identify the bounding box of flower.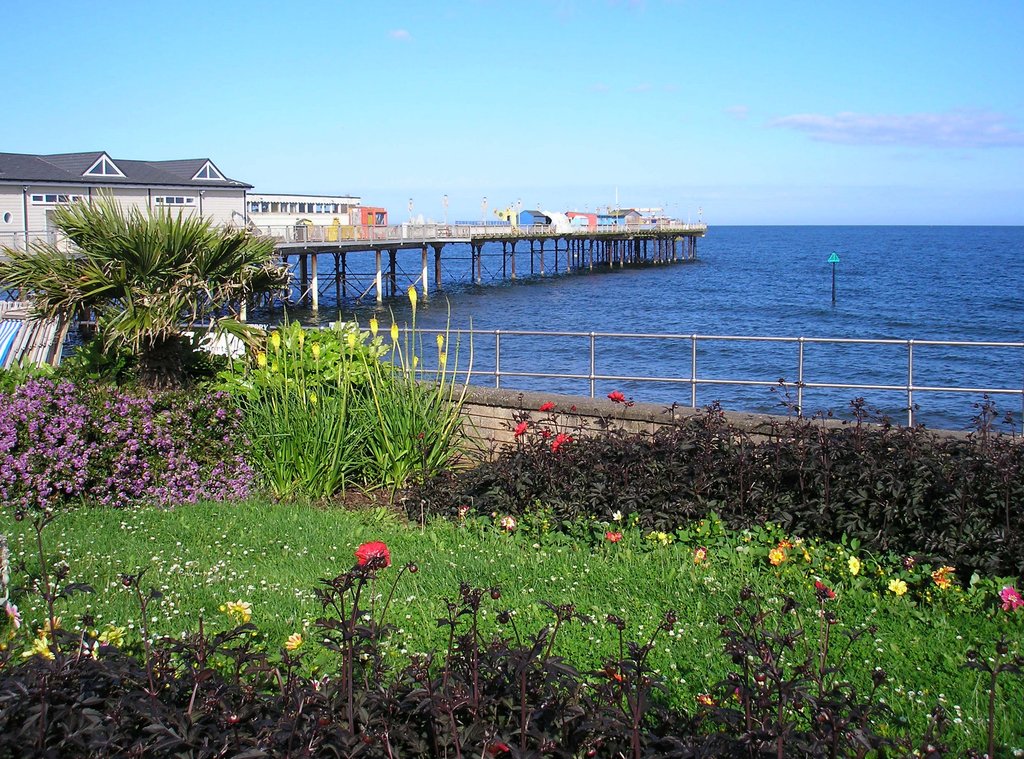
detection(284, 628, 310, 653).
